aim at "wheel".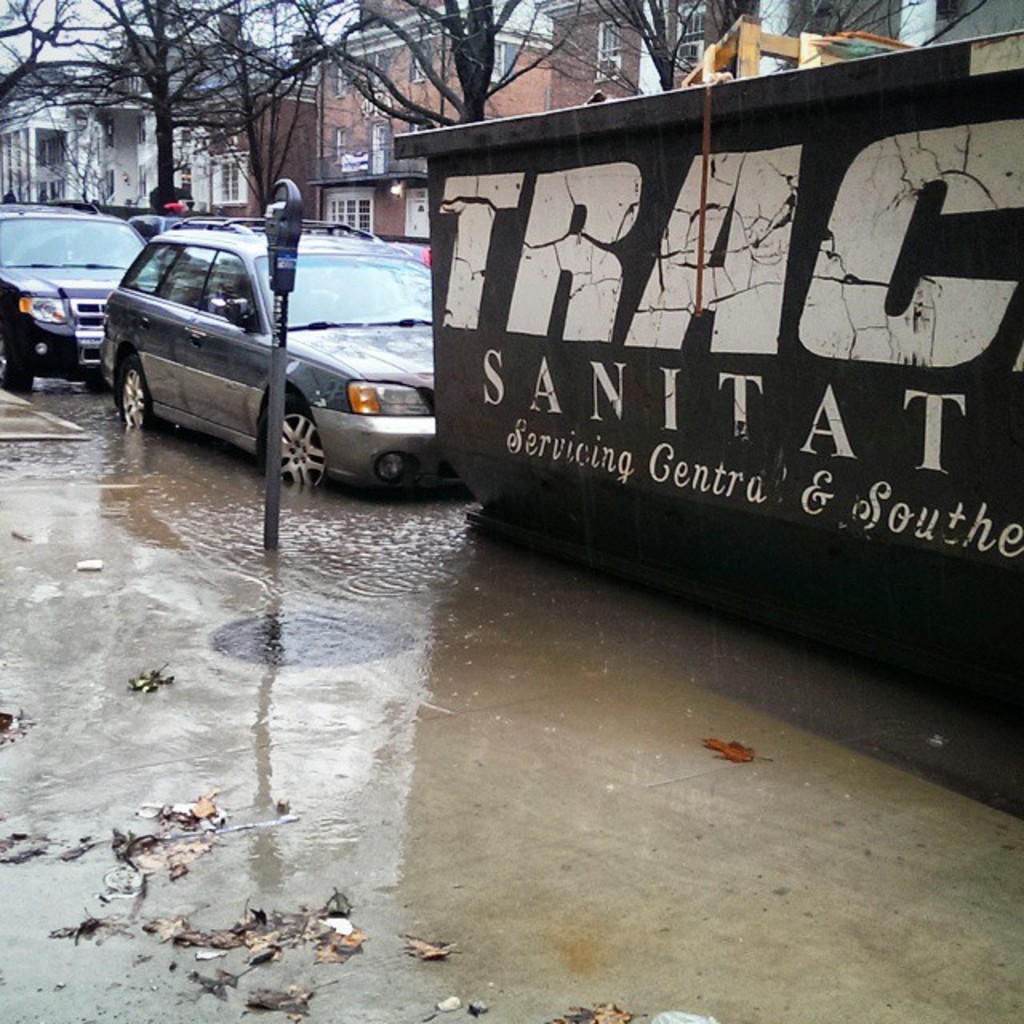
Aimed at (left=254, top=395, right=336, bottom=486).
